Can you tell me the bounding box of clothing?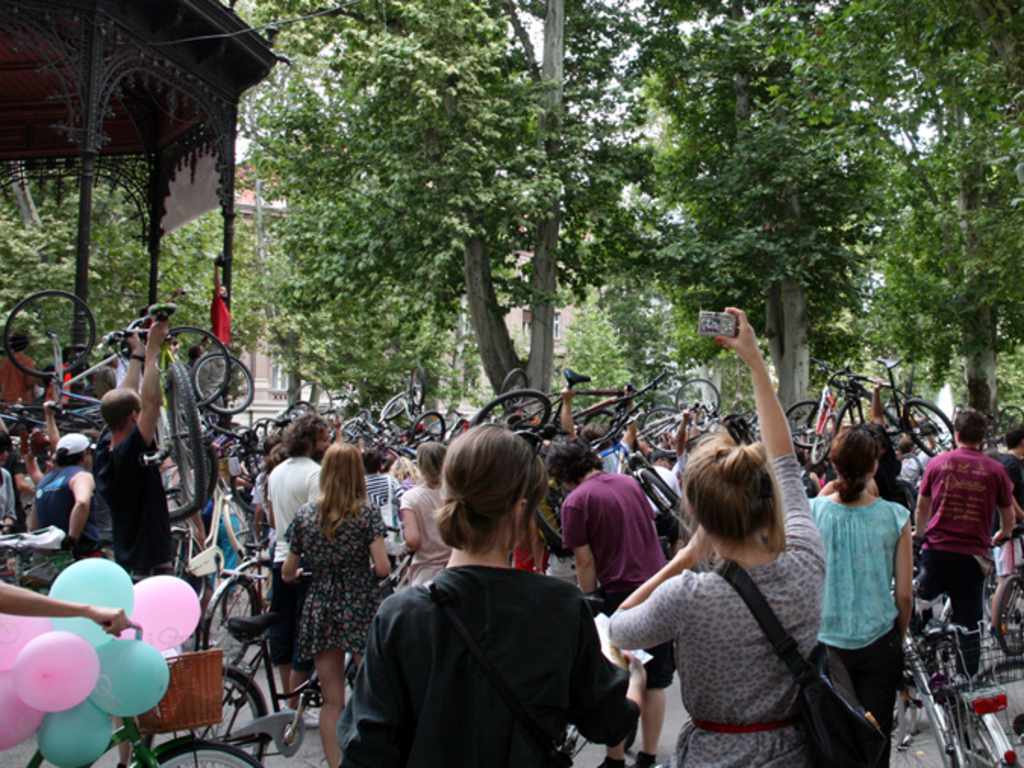
bbox=[403, 479, 447, 582].
